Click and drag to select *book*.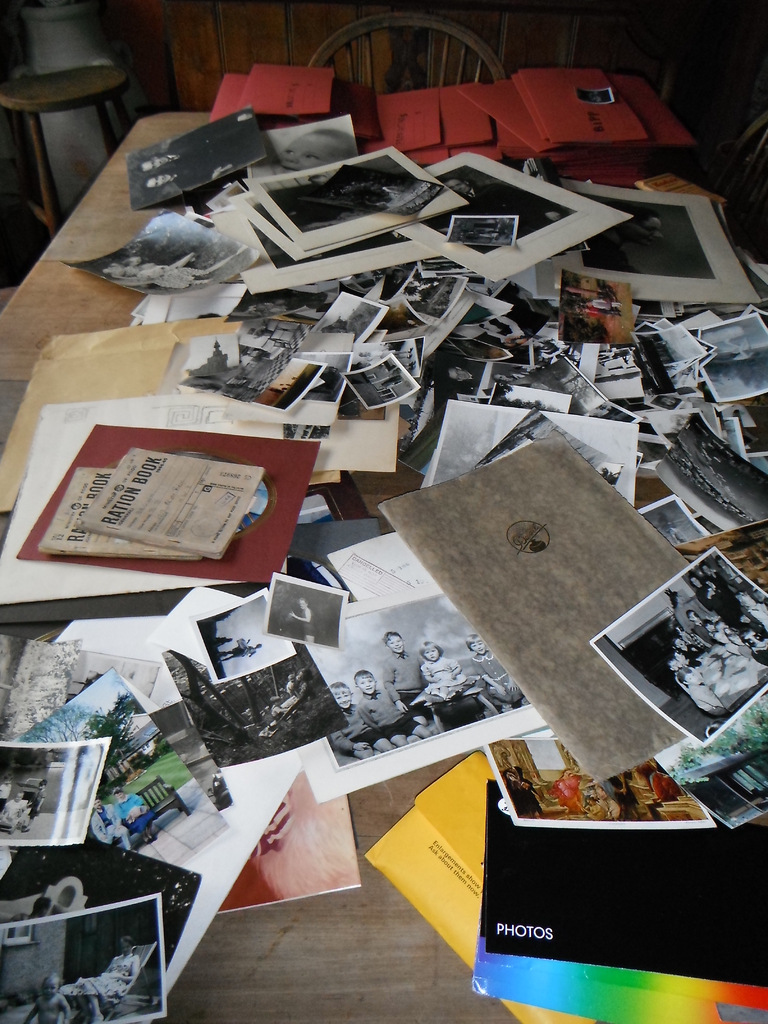
Selection: 77/445/271/559.
